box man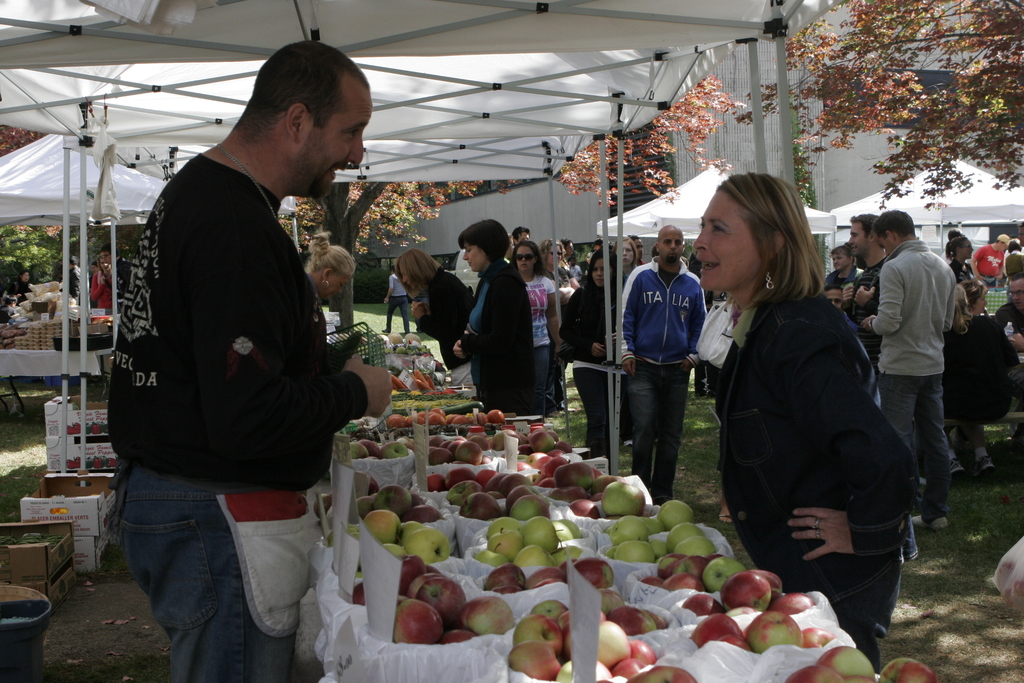
region(630, 234, 647, 267)
